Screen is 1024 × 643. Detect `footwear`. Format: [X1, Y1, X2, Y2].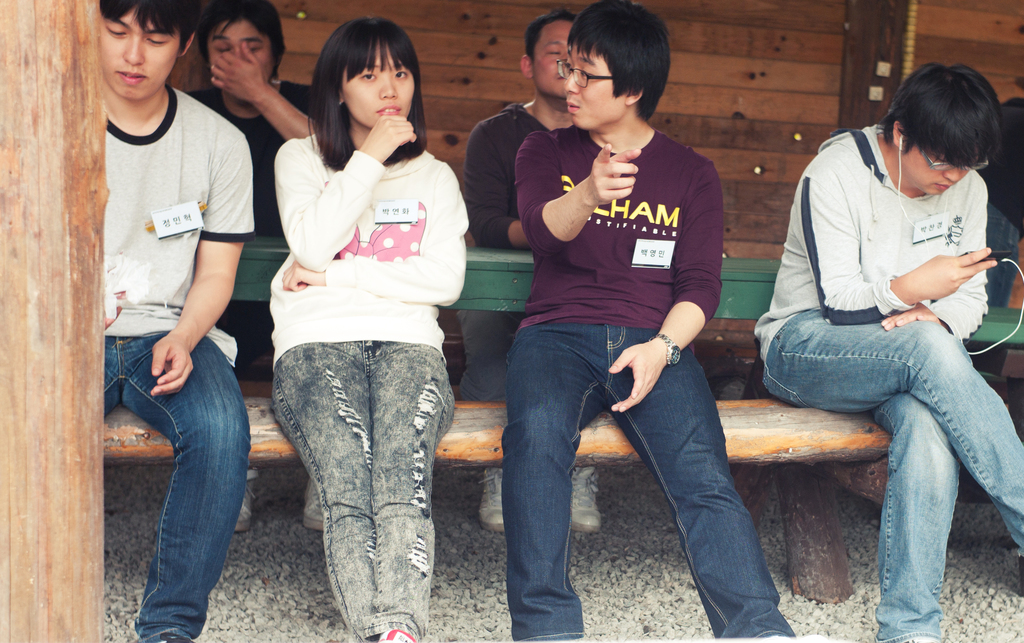
[230, 467, 260, 533].
